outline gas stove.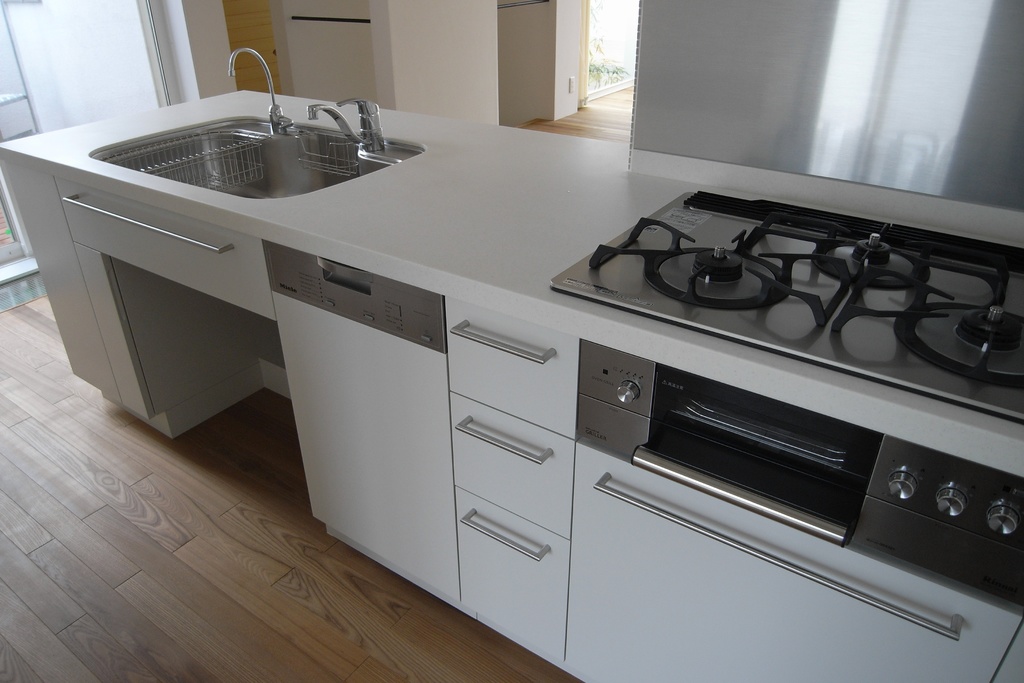
Outline: [545,186,1023,428].
